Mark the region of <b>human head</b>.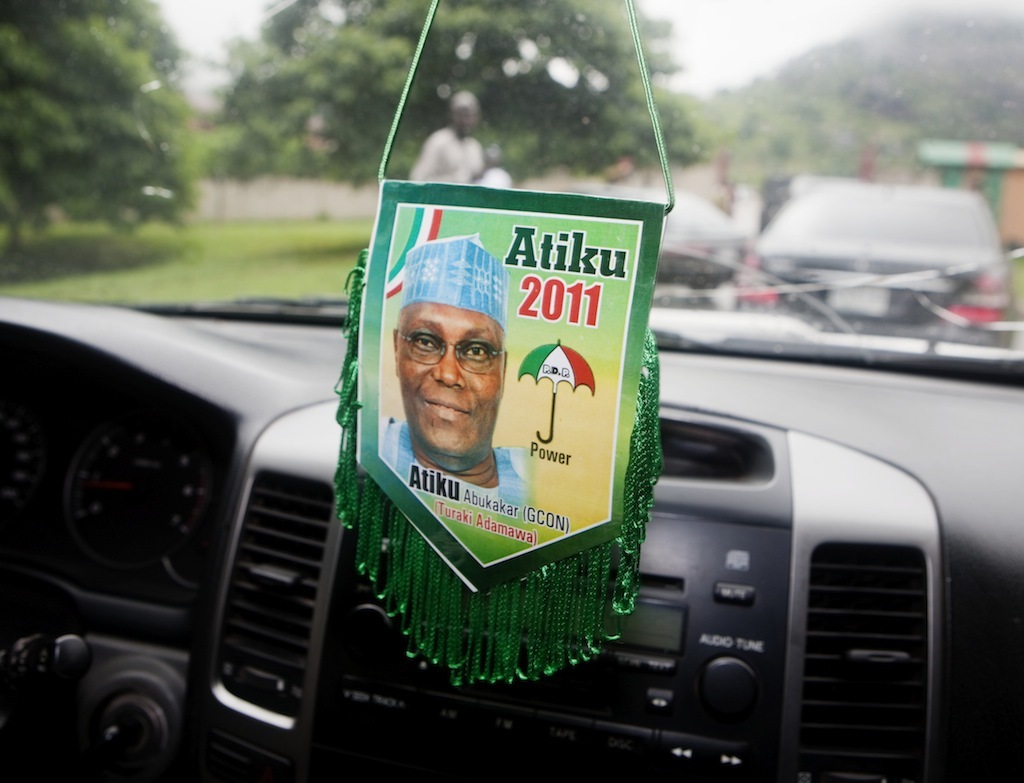
Region: <region>447, 88, 483, 139</region>.
